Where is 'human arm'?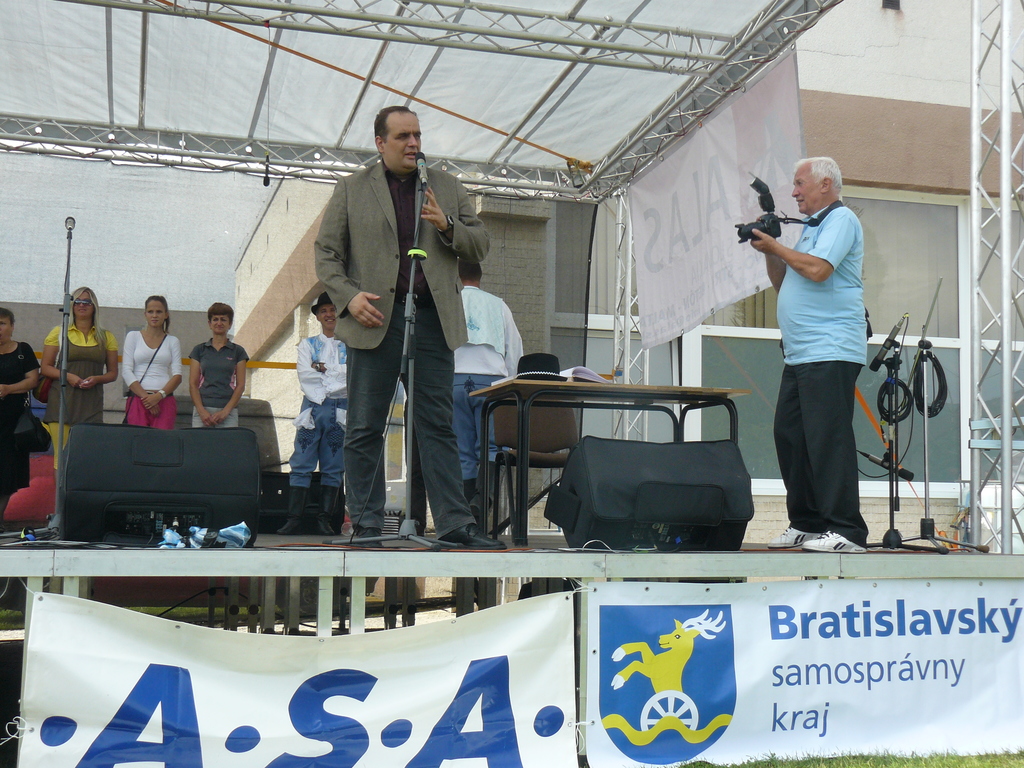
locate(315, 175, 393, 328).
